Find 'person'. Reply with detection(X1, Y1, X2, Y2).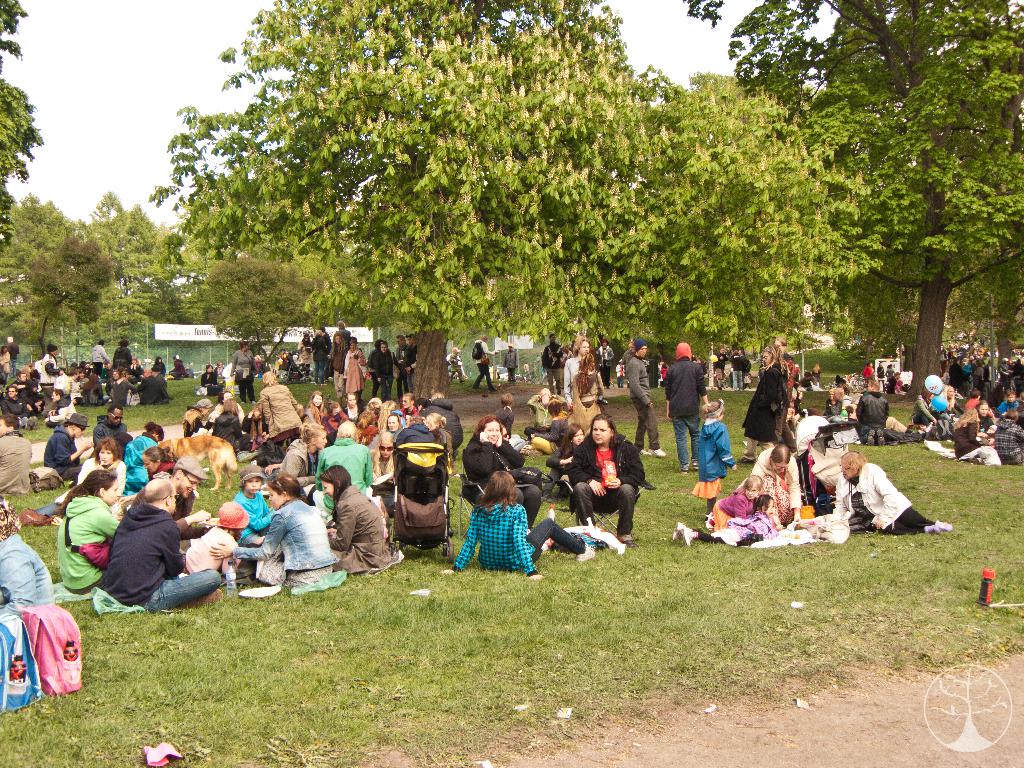
detection(735, 332, 792, 461).
